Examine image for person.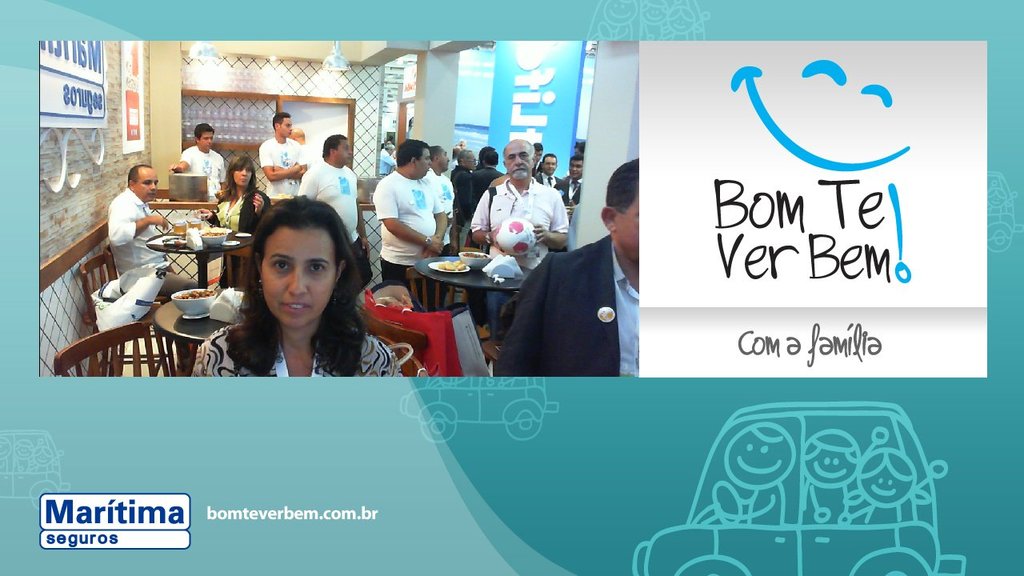
Examination result: rect(200, 158, 267, 276).
